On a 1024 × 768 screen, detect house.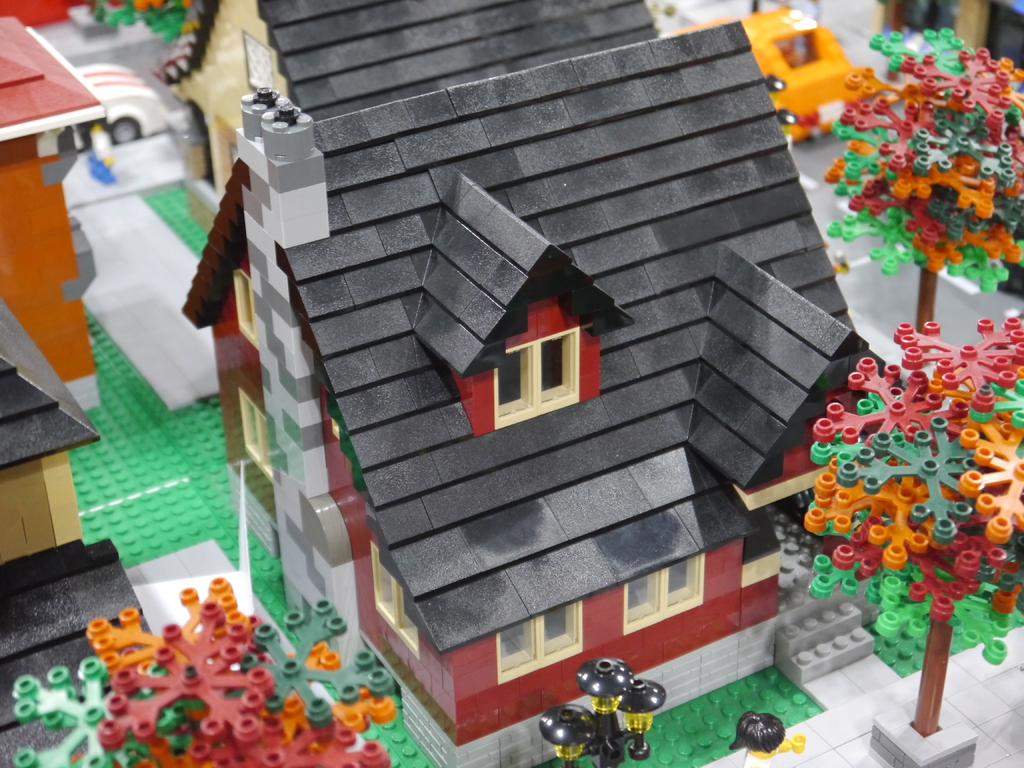
bbox(161, 0, 673, 223).
